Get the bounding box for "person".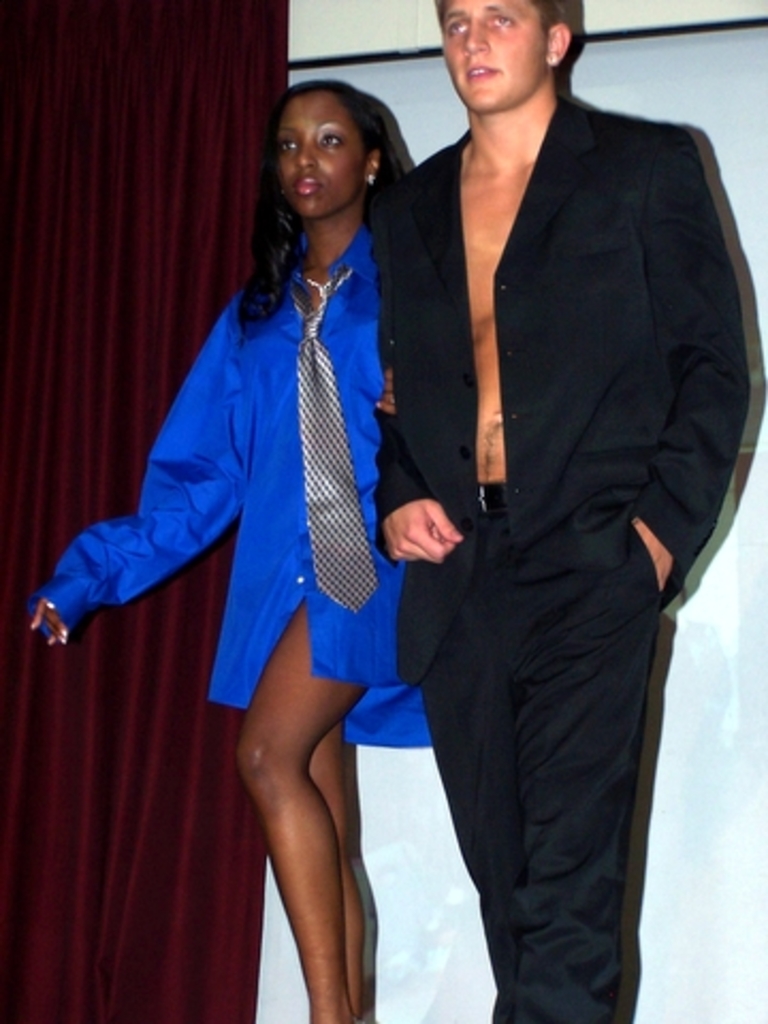
<region>365, 0, 762, 1022</region>.
